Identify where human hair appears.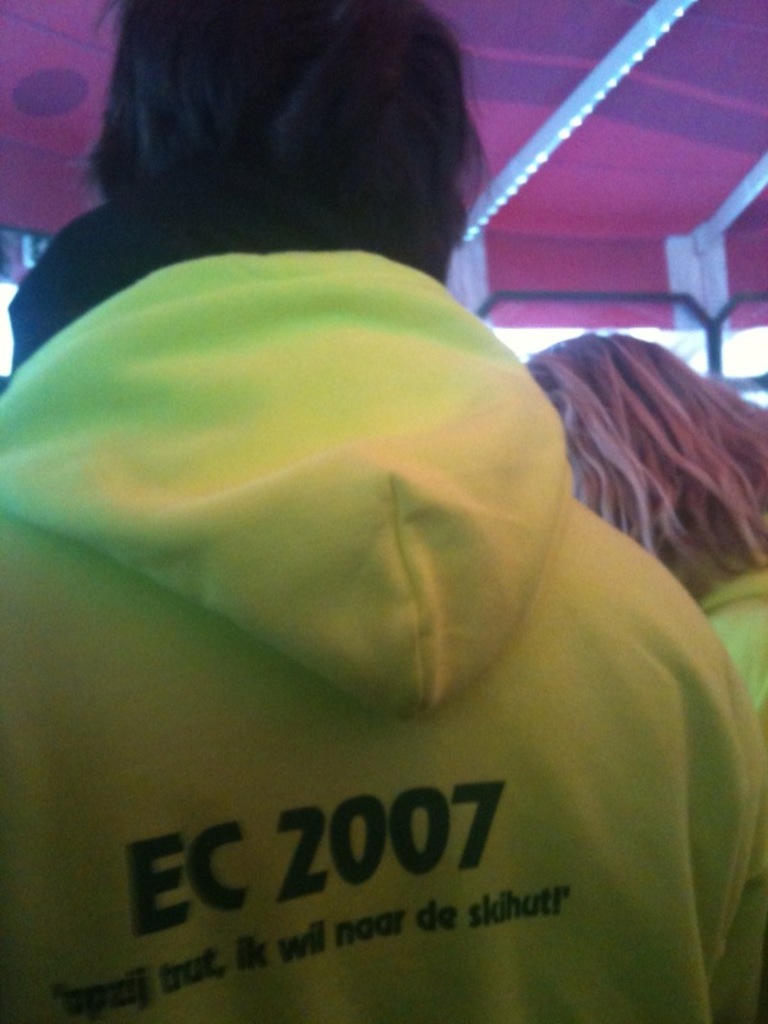
Appears at crop(44, 17, 494, 269).
